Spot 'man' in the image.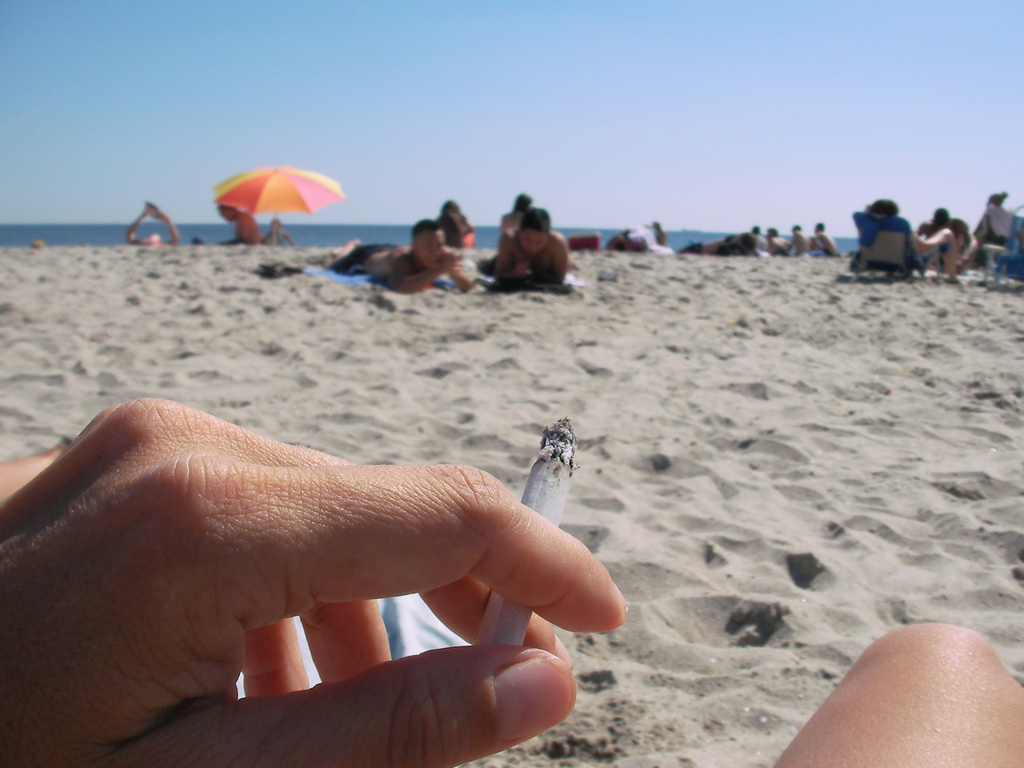
'man' found at detection(812, 222, 840, 257).
